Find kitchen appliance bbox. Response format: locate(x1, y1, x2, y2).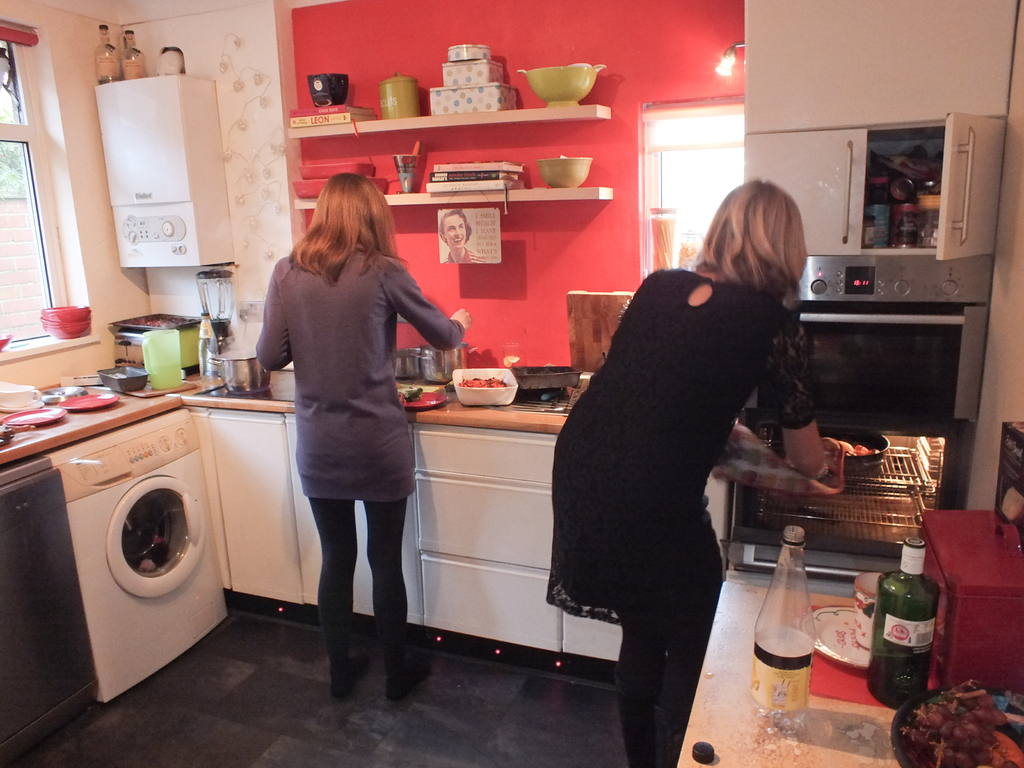
locate(215, 351, 277, 394).
